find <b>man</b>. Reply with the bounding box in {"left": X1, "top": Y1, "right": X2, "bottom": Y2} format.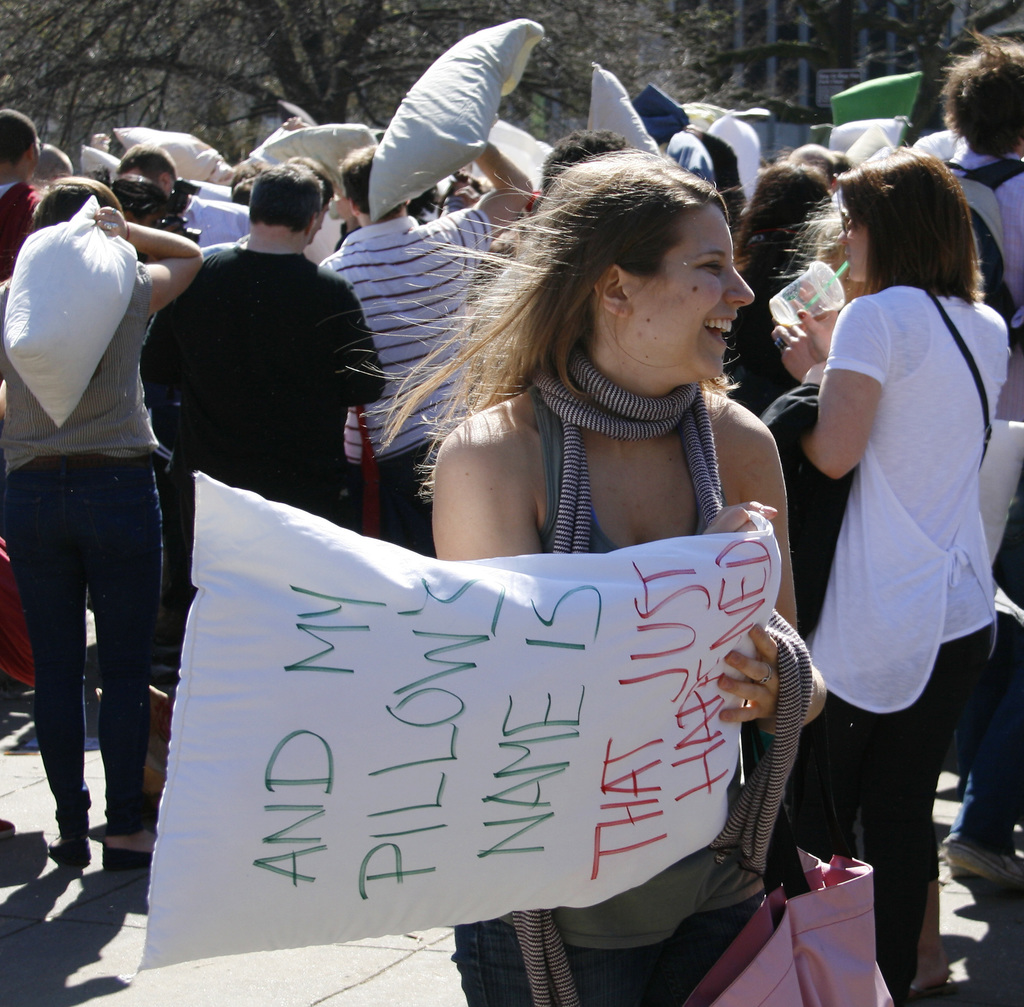
{"left": 0, "top": 108, "right": 50, "bottom": 273}.
